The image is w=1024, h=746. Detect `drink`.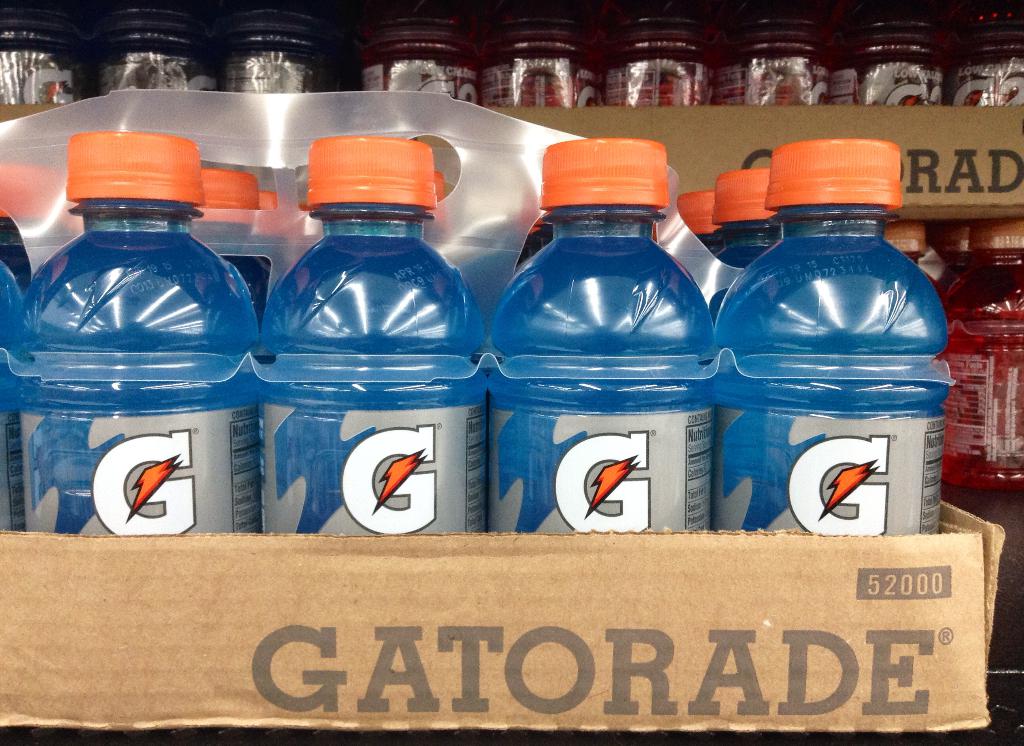
Detection: box(711, 136, 945, 528).
